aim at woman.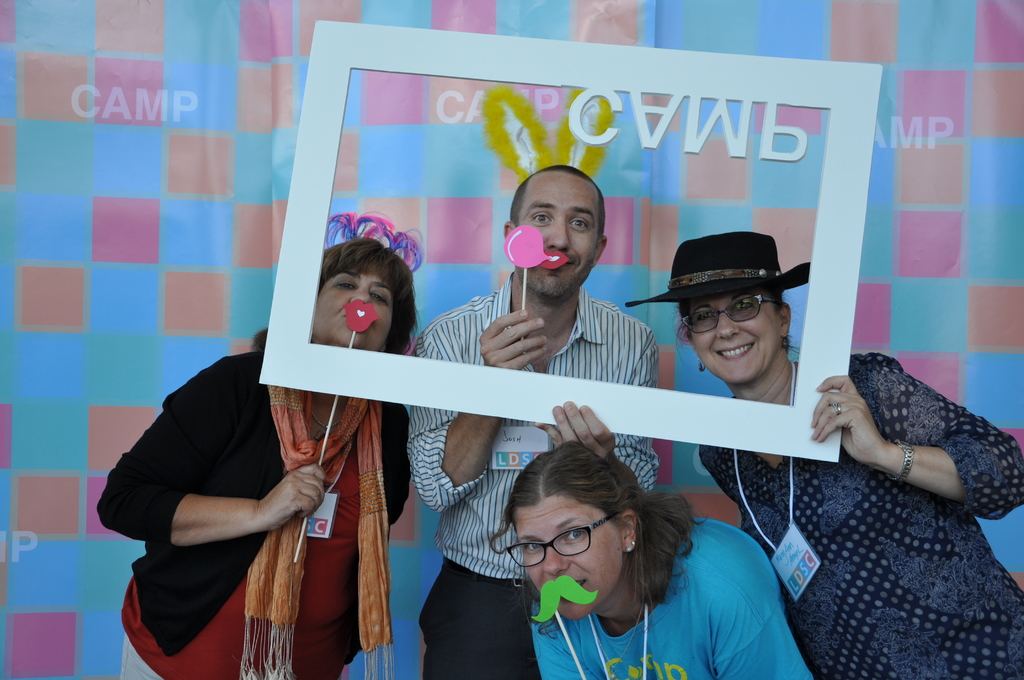
Aimed at 623:227:1023:679.
